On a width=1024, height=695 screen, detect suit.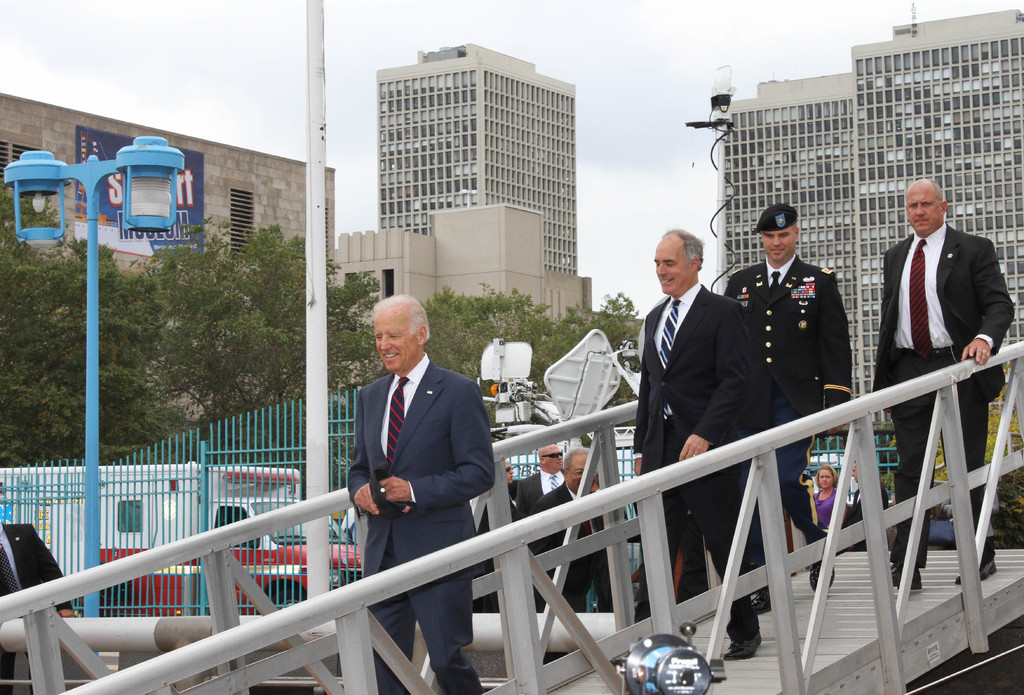
<box>526,481,594,619</box>.
